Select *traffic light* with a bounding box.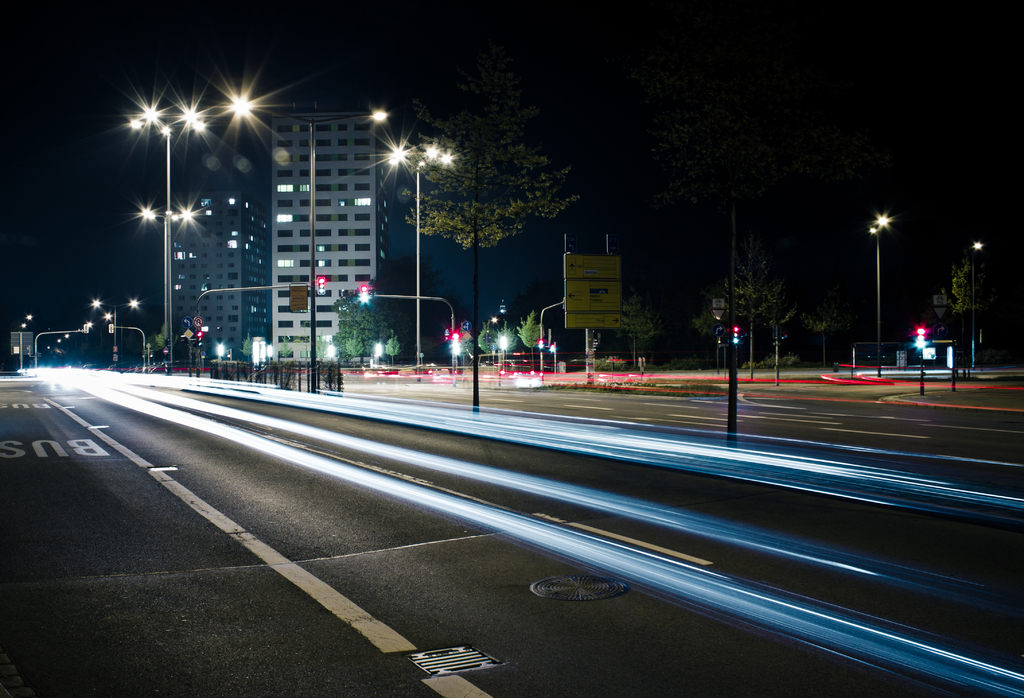
732 326 739 346.
